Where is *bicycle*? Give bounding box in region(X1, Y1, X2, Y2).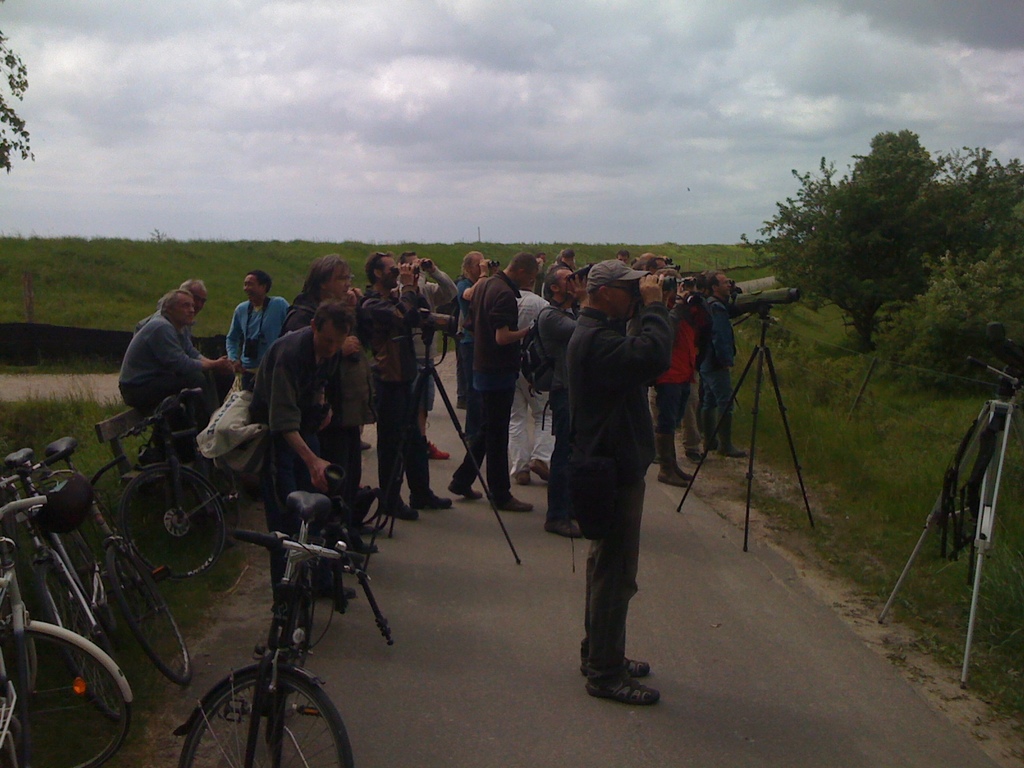
region(0, 474, 133, 767).
